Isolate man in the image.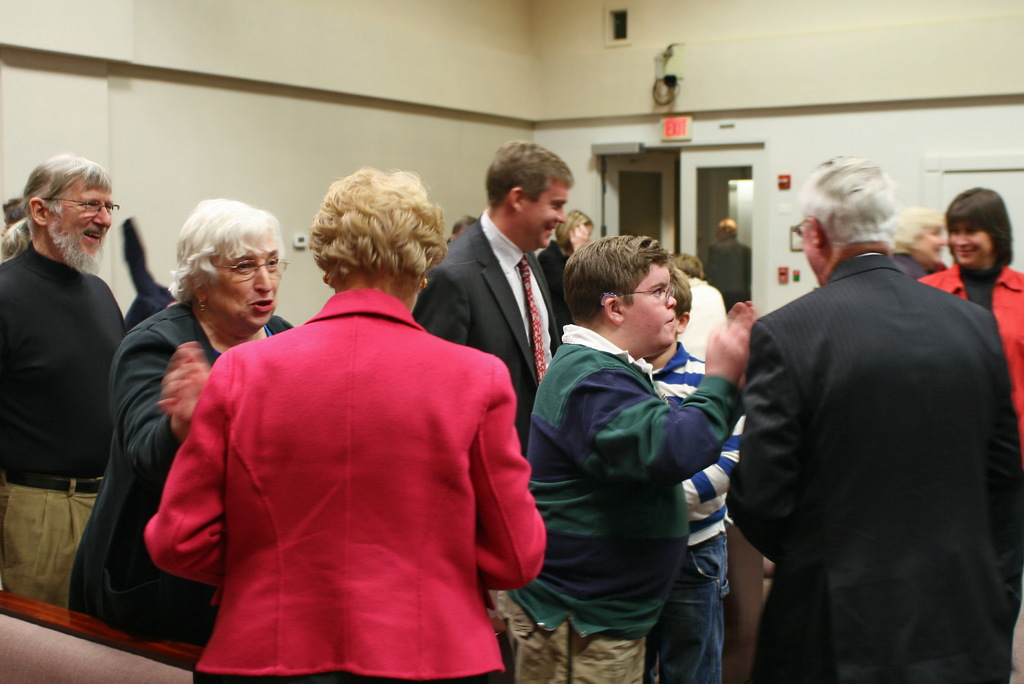
Isolated region: 409, 136, 566, 460.
